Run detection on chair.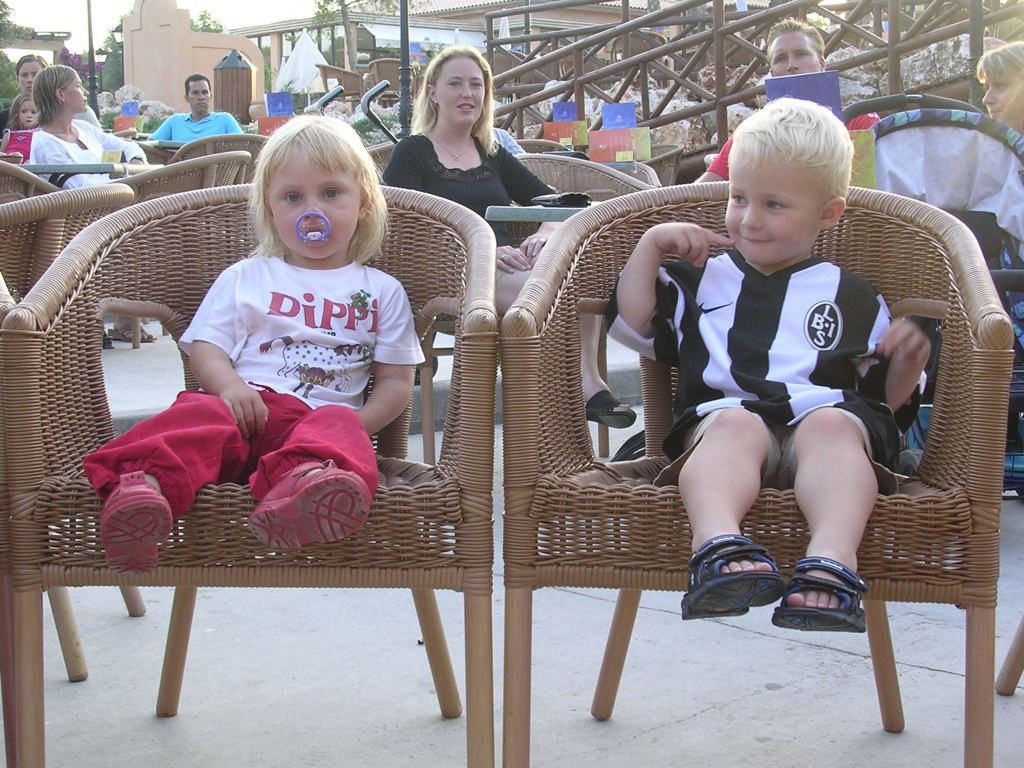
Result: crop(416, 222, 607, 470).
